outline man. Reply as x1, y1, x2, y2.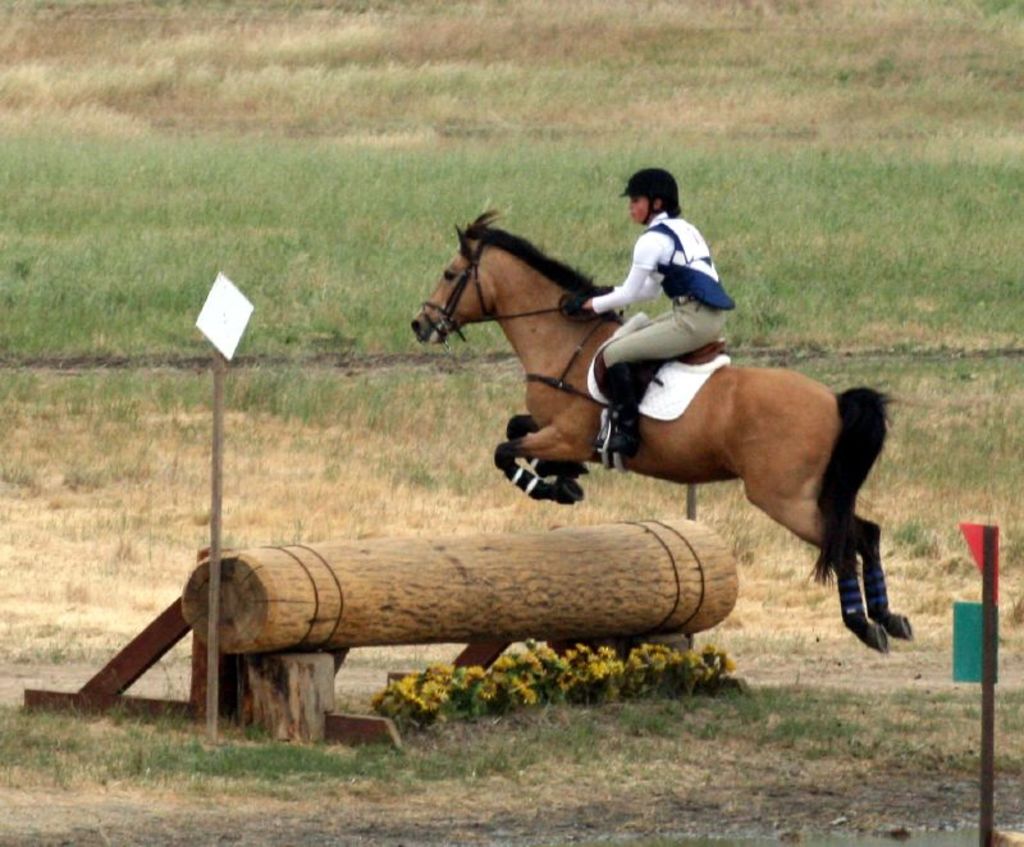
563, 159, 722, 457.
